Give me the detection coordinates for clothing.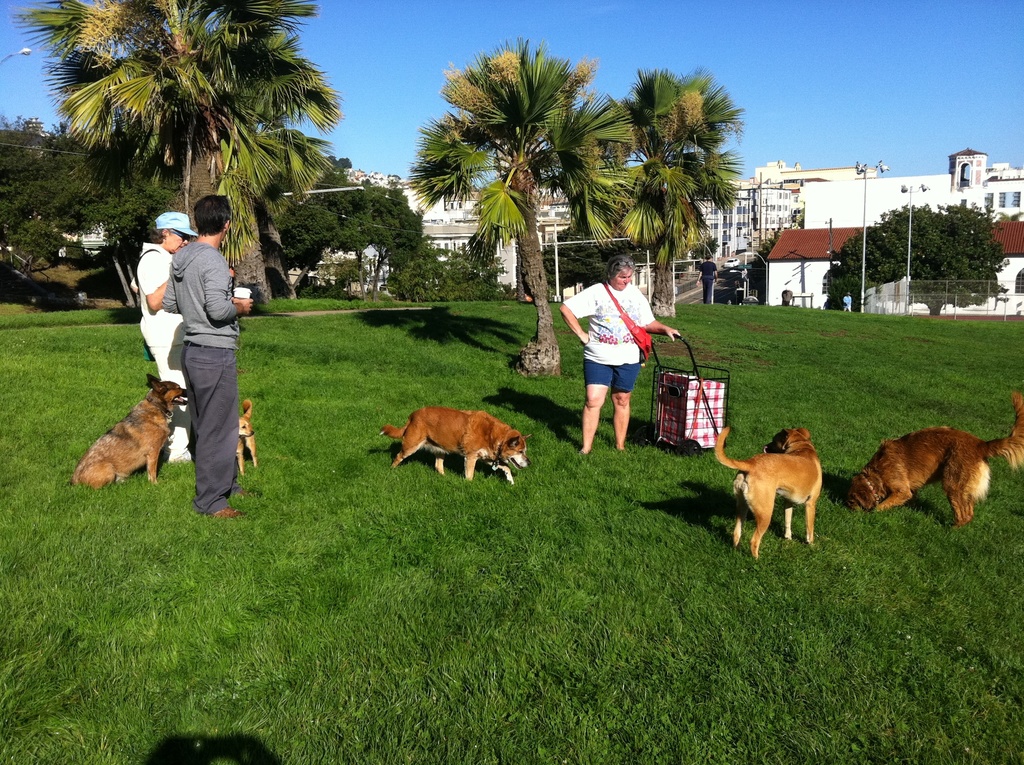
698, 259, 717, 304.
